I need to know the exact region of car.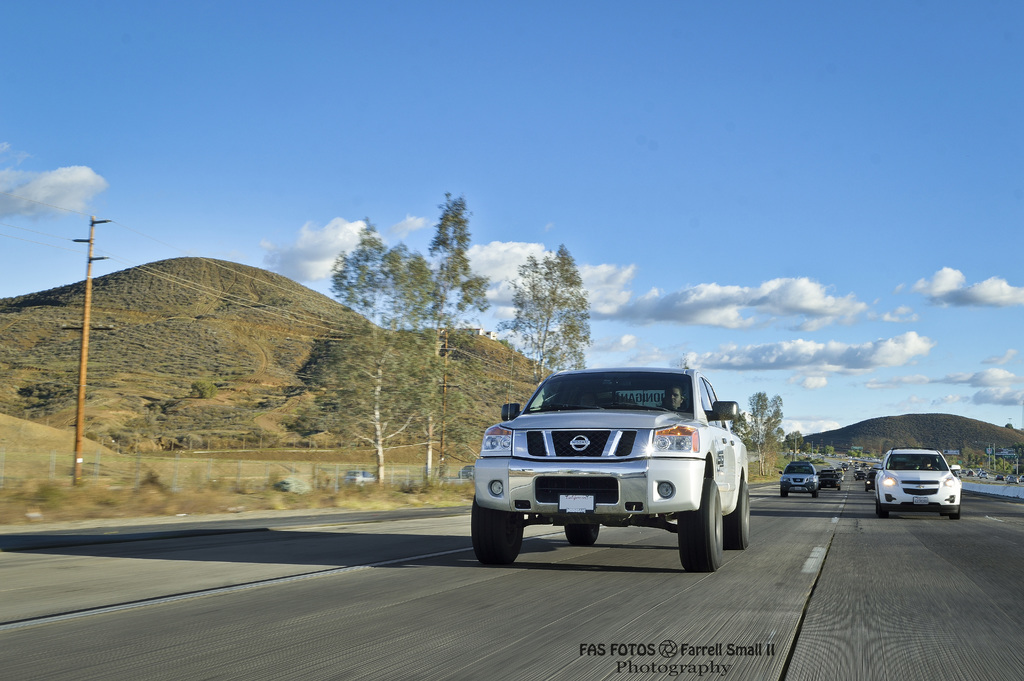
Region: box(774, 459, 822, 494).
